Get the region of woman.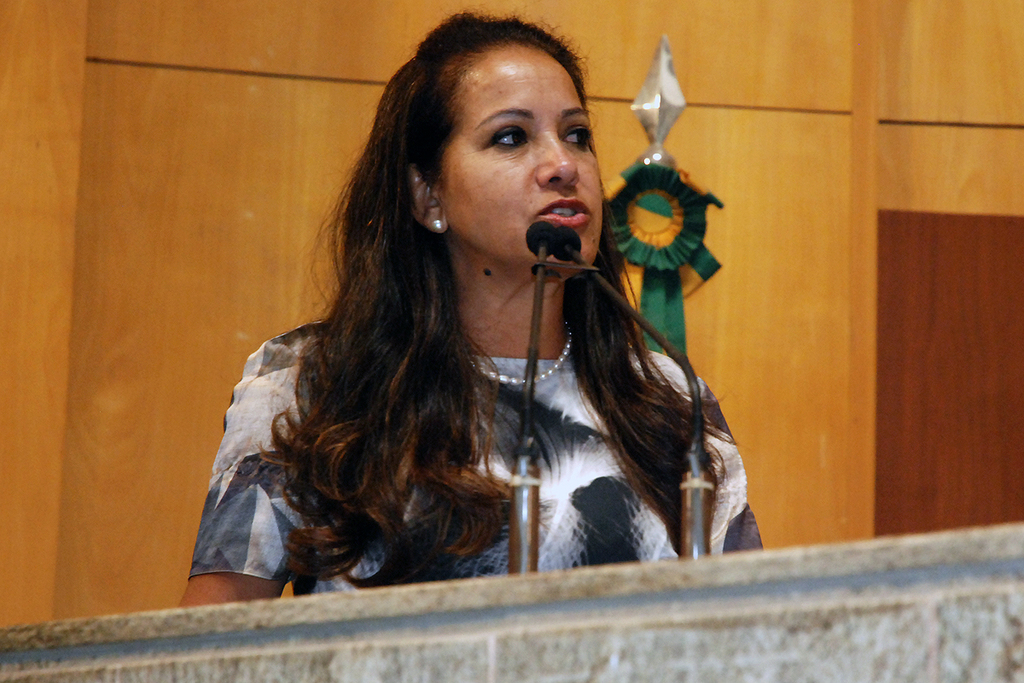
197,38,758,586.
